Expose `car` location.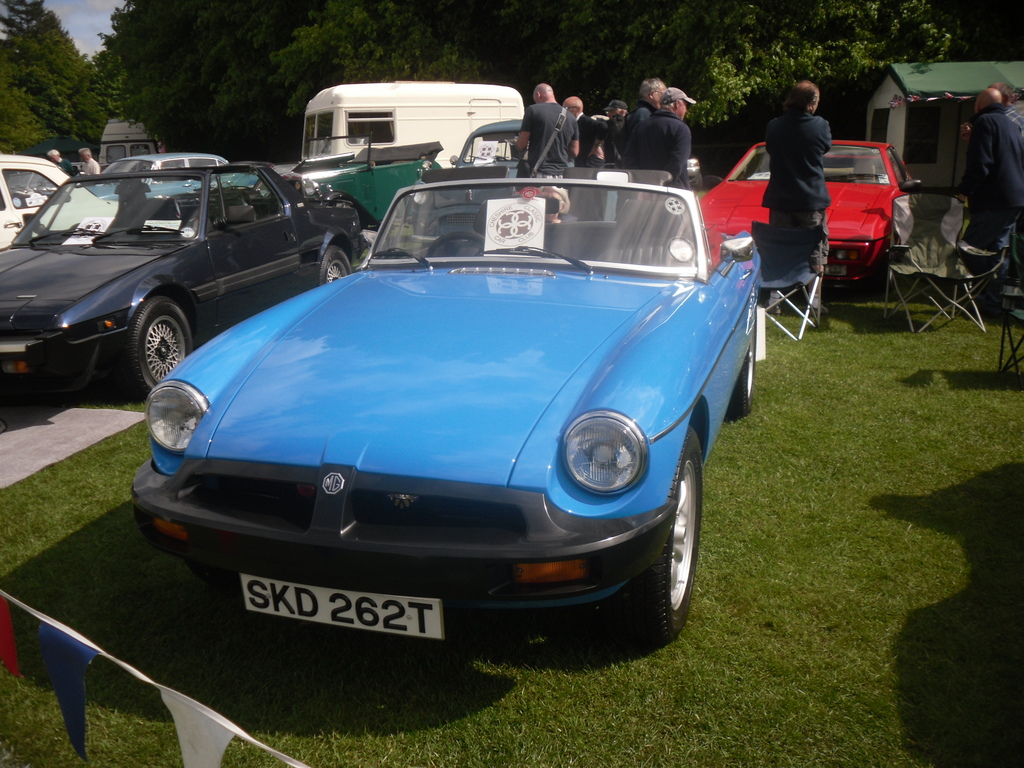
Exposed at (307,121,527,234).
